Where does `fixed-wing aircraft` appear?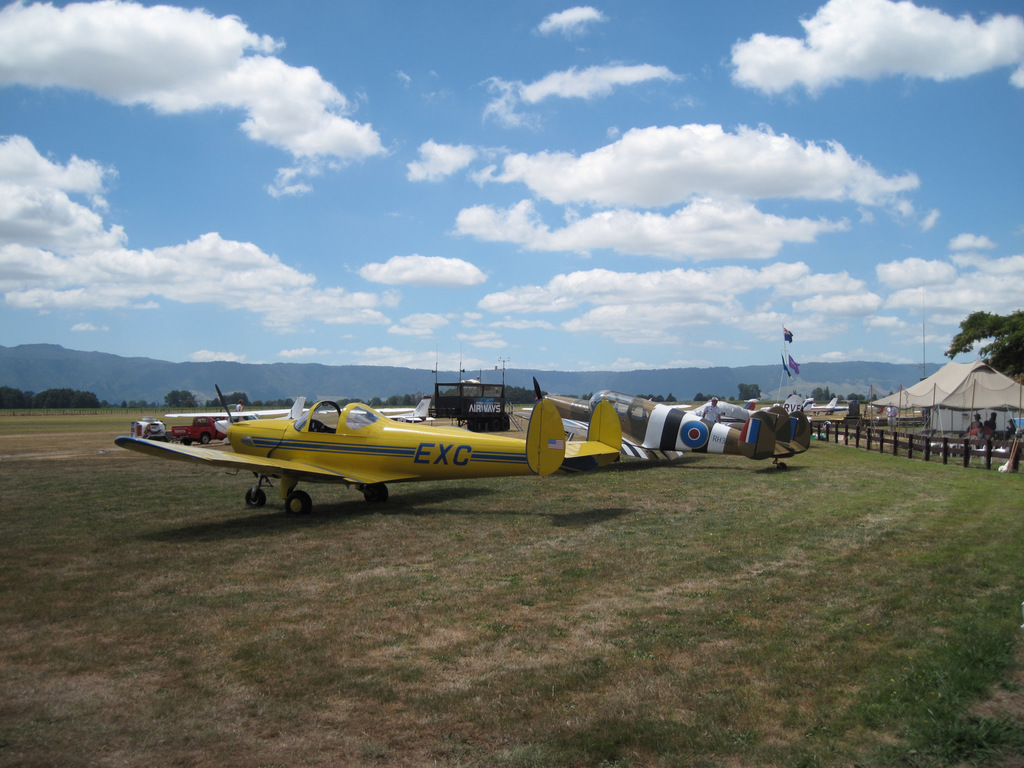
Appears at crop(107, 396, 619, 521).
